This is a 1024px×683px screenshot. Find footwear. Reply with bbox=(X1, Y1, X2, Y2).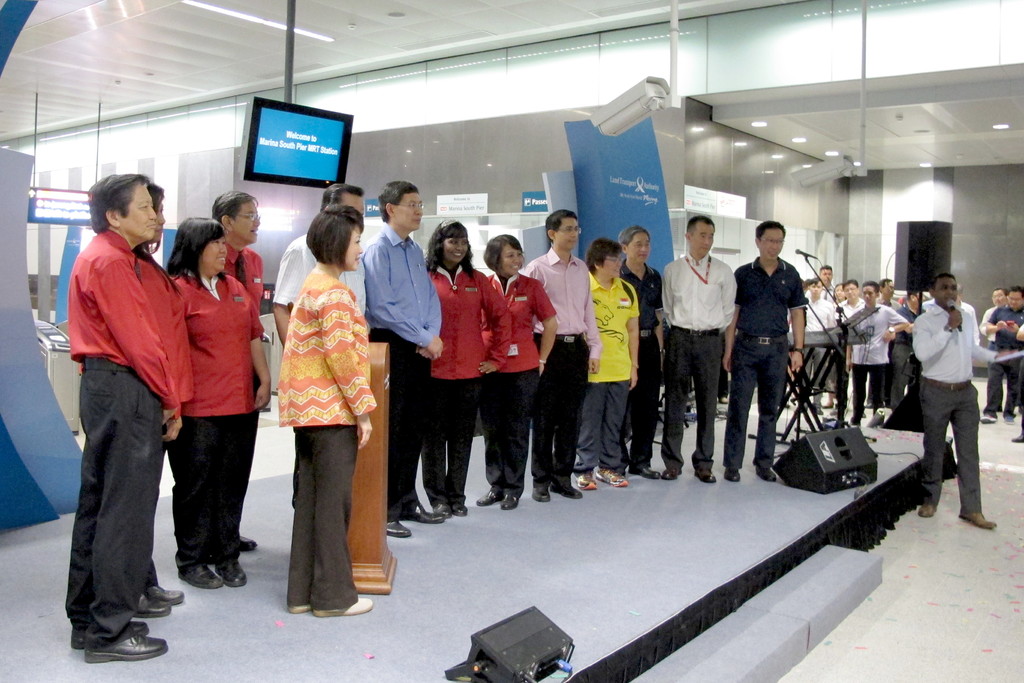
bbox=(557, 484, 582, 502).
